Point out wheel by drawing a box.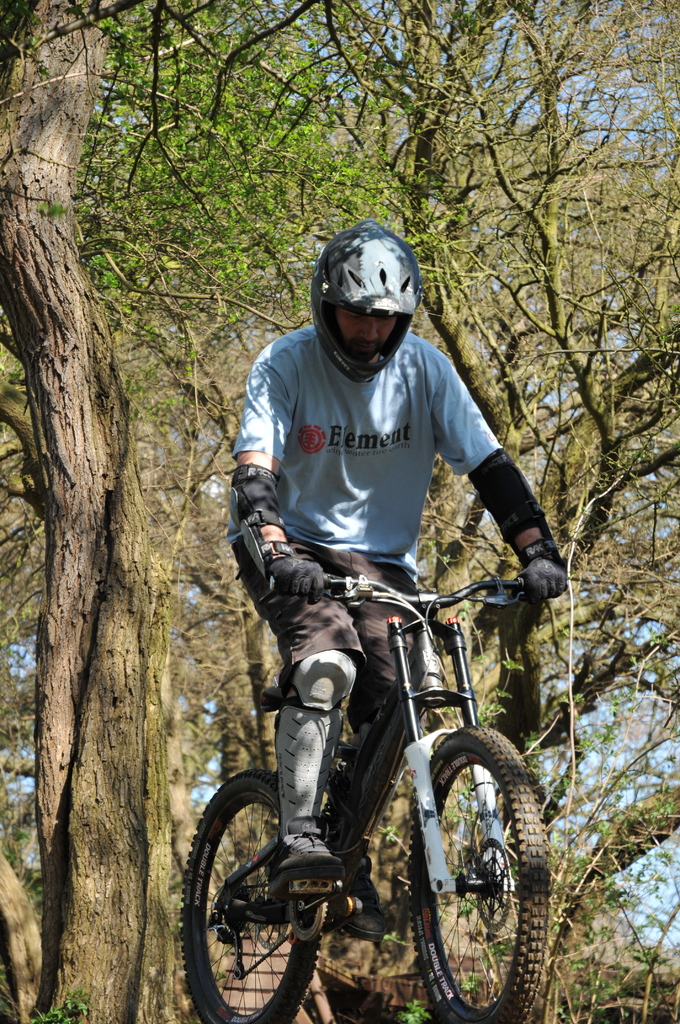
(left=177, top=777, right=311, bottom=1023).
